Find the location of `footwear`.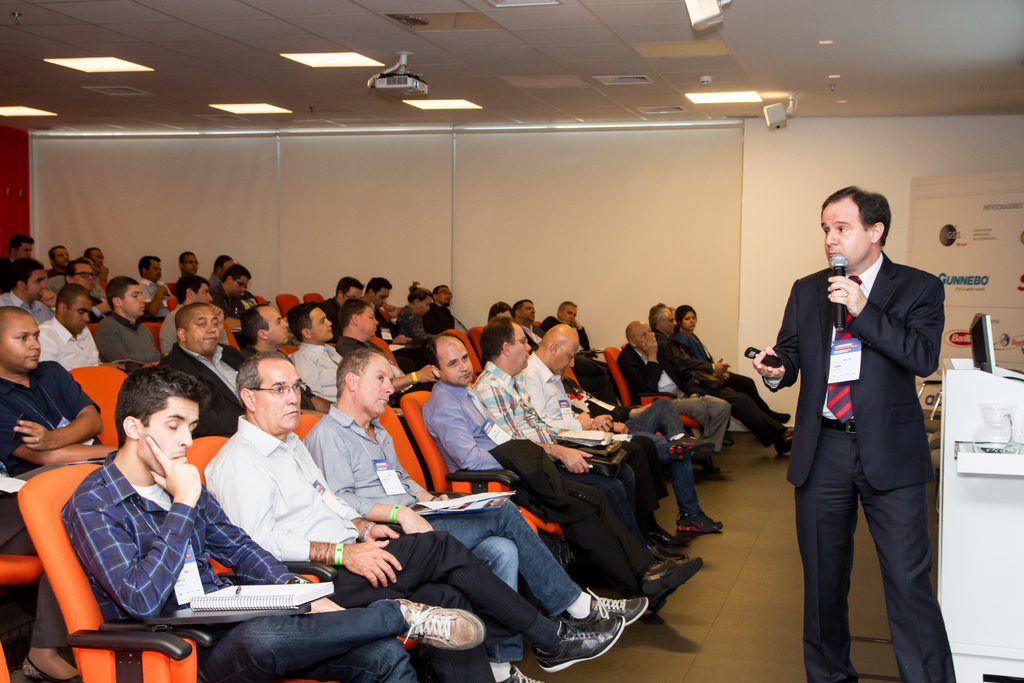
Location: region(564, 584, 653, 628).
